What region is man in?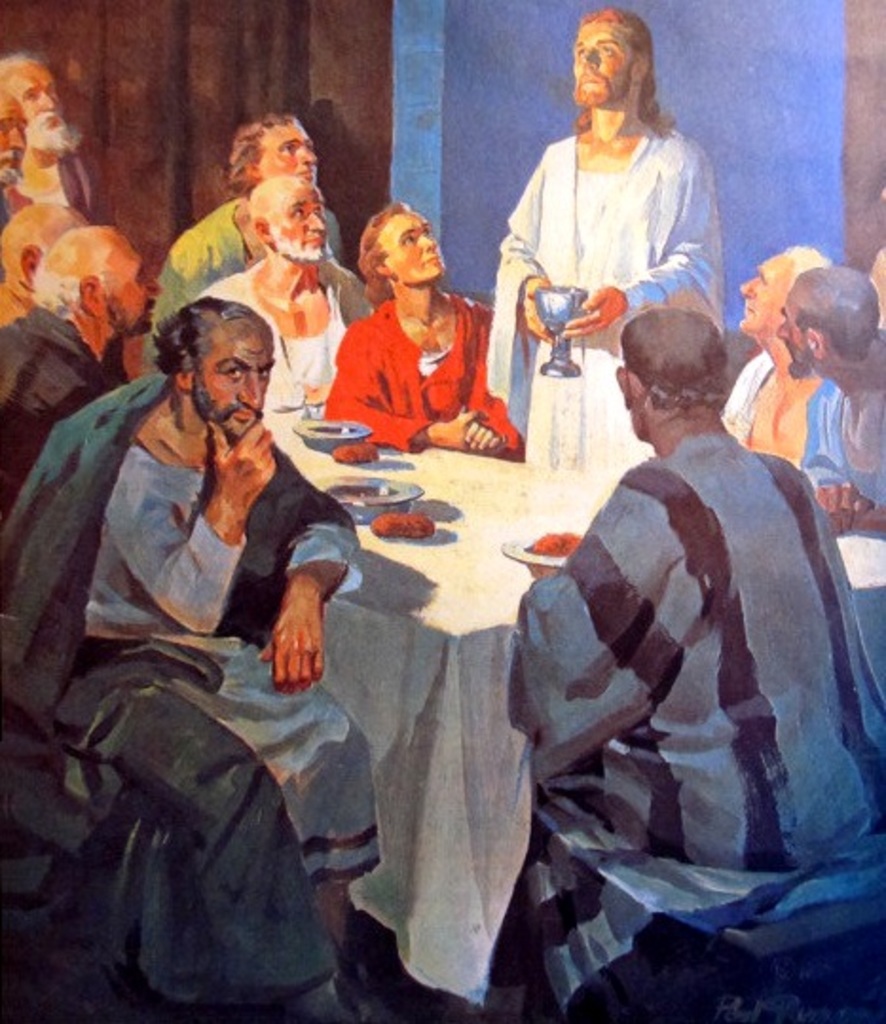
0, 197, 87, 330.
